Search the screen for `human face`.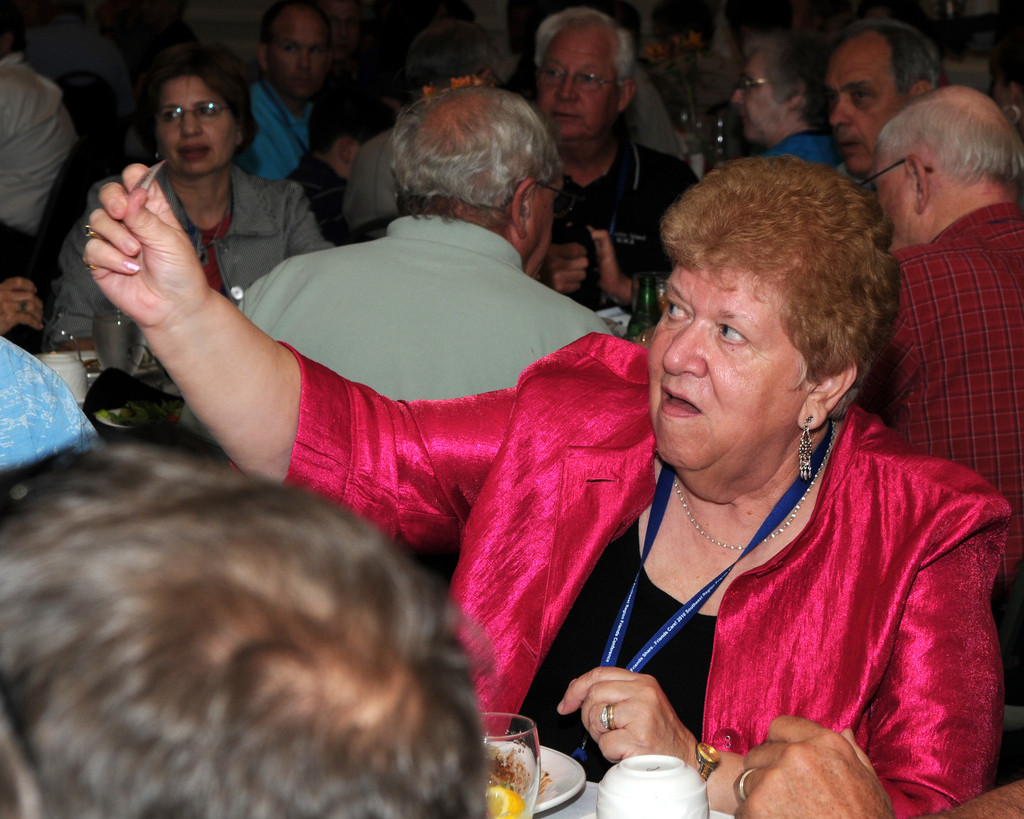
Found at 531, 25, 618, 152.
